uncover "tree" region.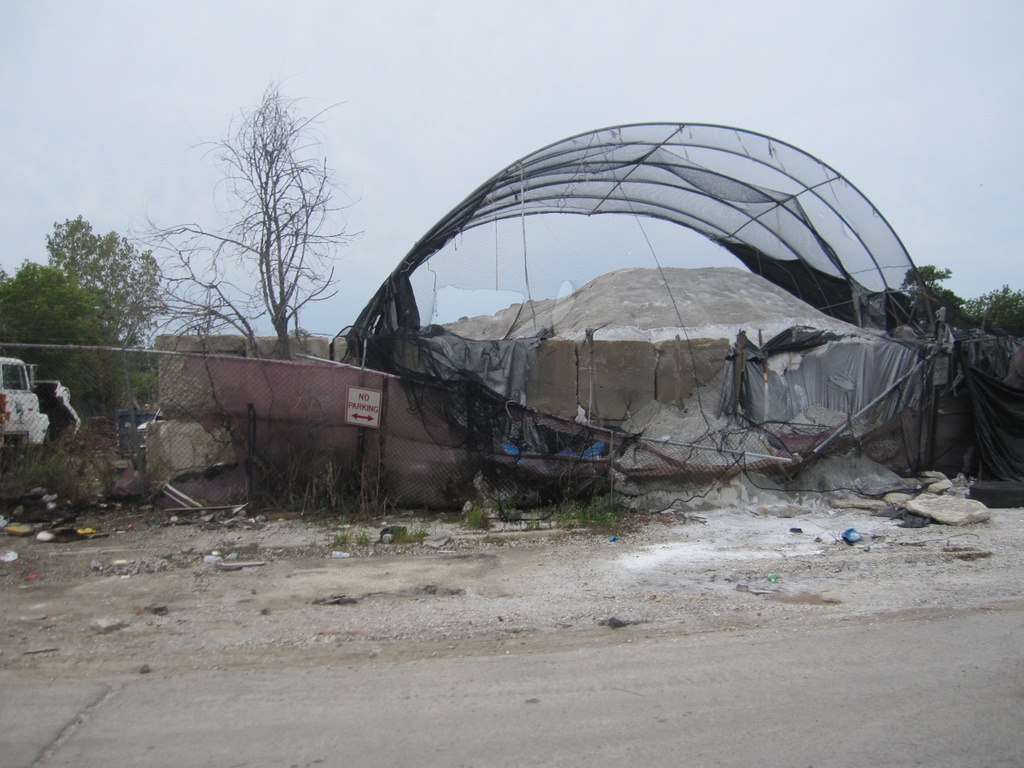
Uncovered: x1=131, y1=73, x2=346, y2=378.
